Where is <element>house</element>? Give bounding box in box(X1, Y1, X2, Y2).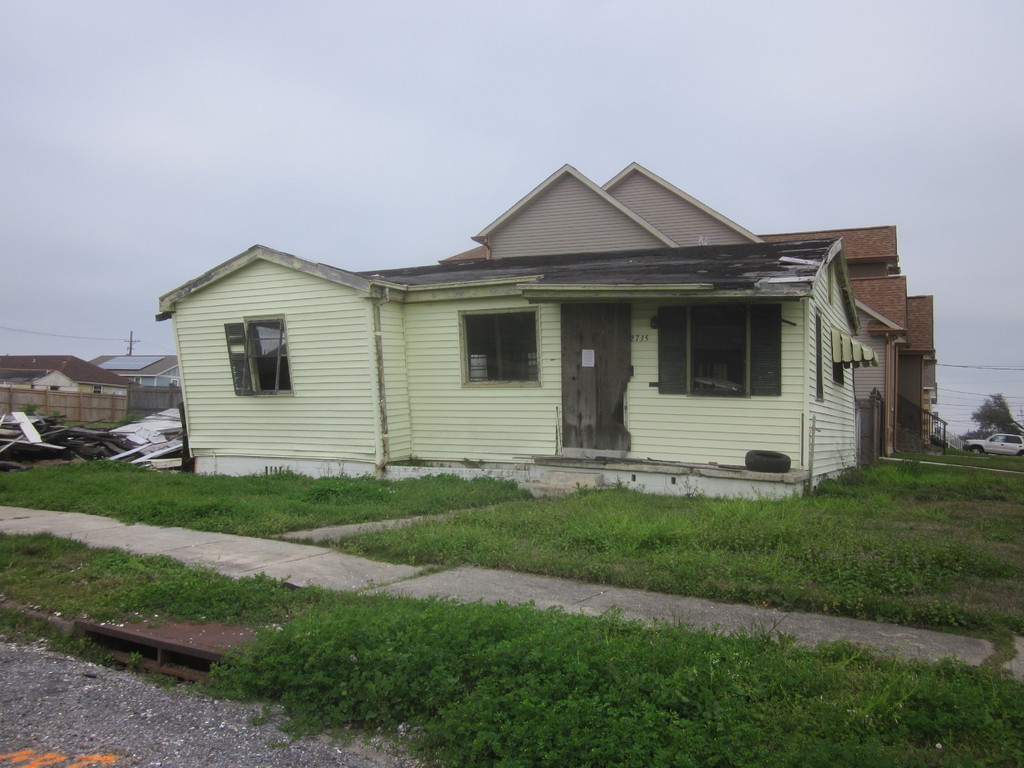
box(2, 343, 108, 435).
